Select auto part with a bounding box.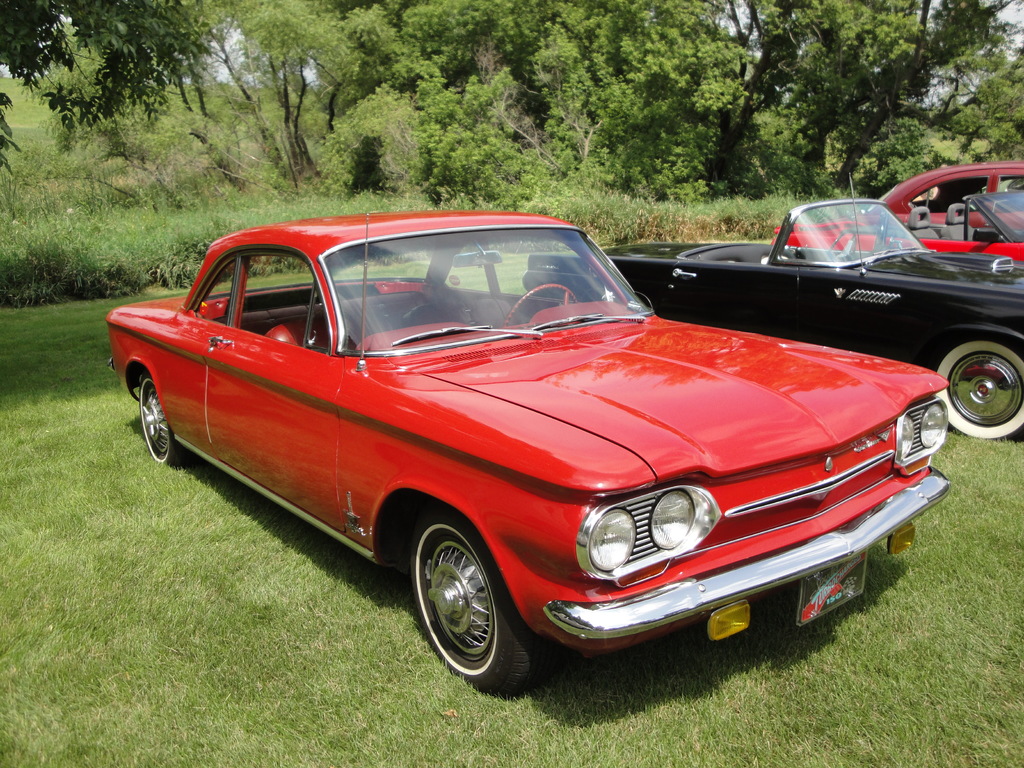
x1=523, y1=196, x2=1023, y2=446.
